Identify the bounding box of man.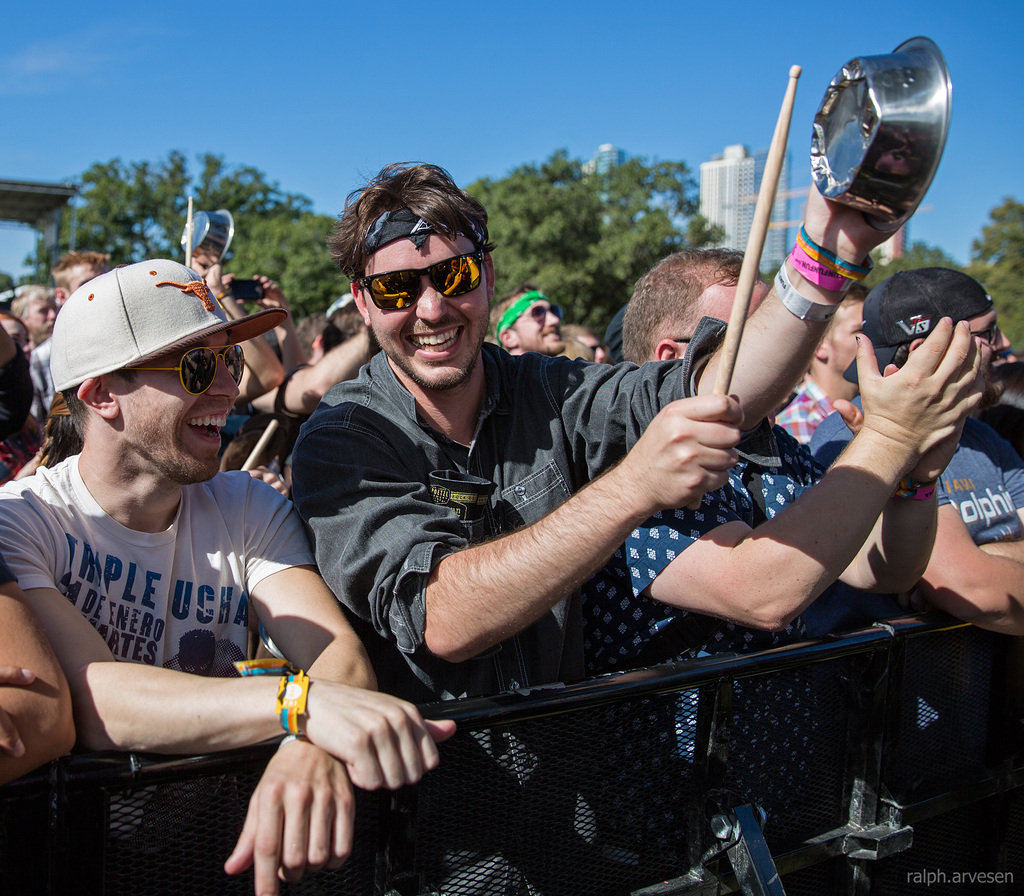
(10, 259, 120, 419).
